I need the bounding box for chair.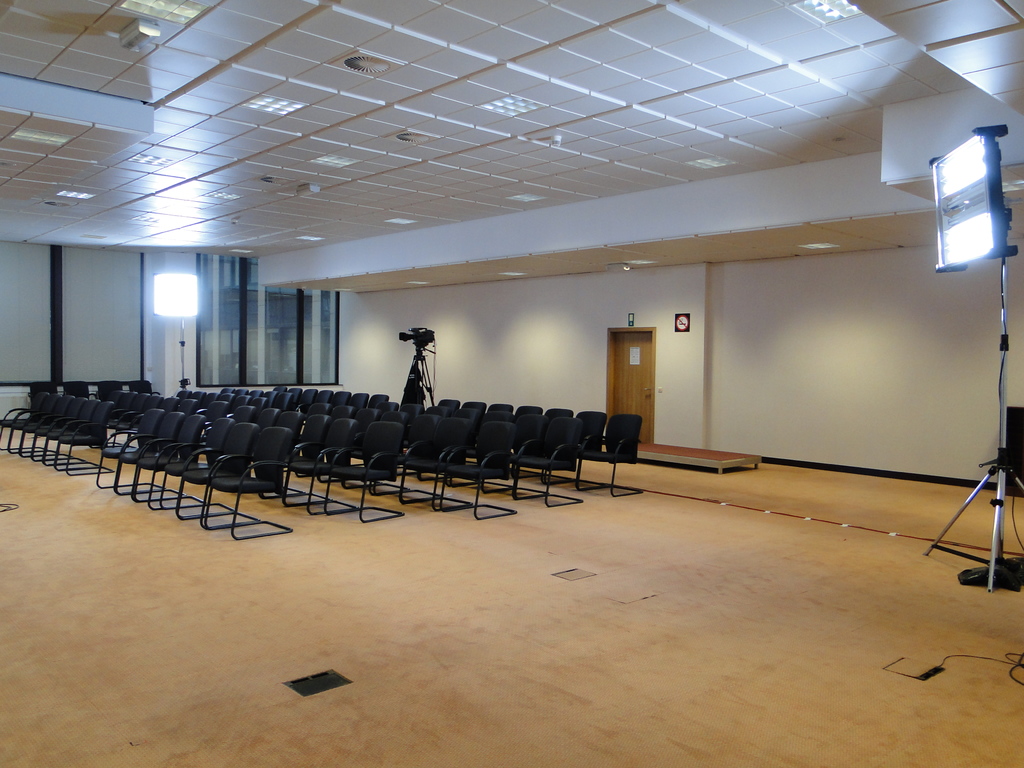
Here it is: locate(200, 424, 294, 541).
